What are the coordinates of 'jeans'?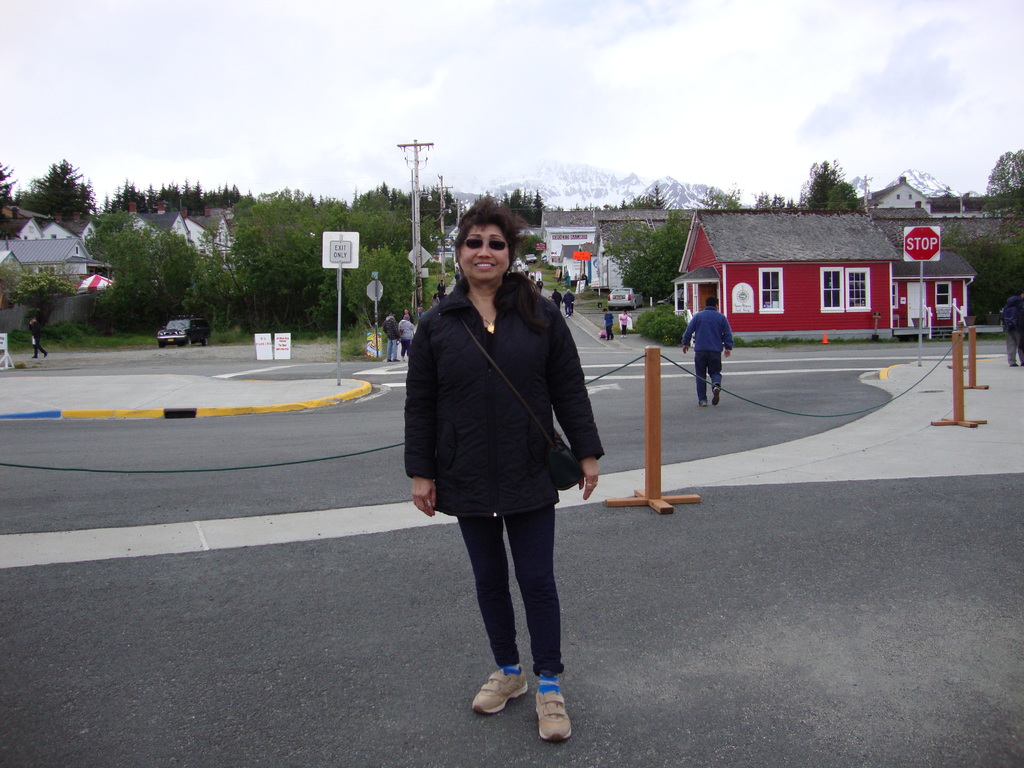
region(461, 504, 570, 673).
